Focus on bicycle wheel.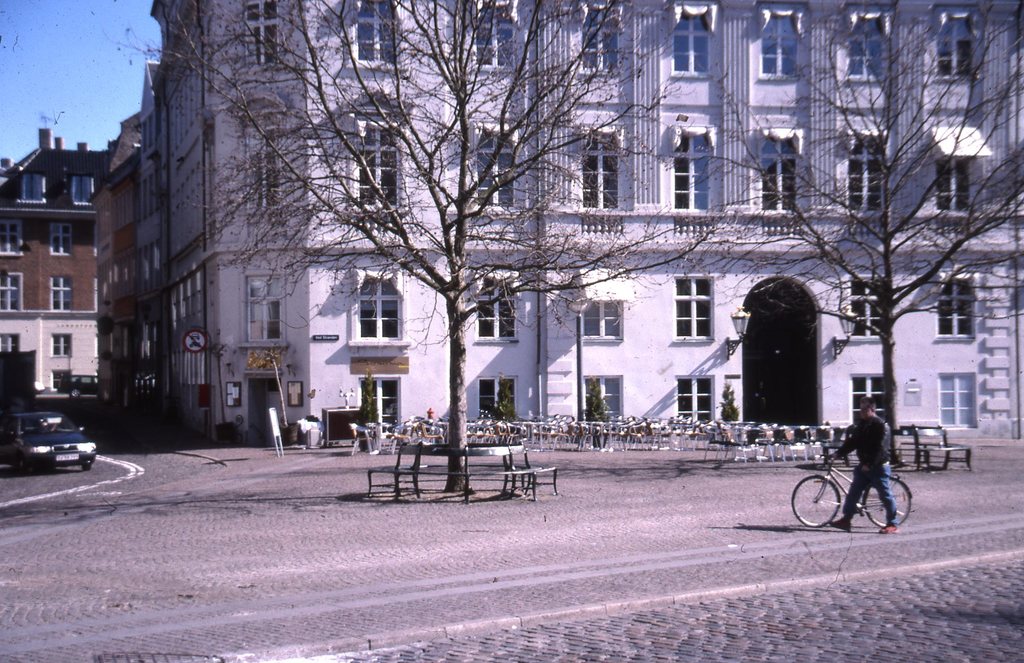
Focused at [791, 476, 841, 525].
